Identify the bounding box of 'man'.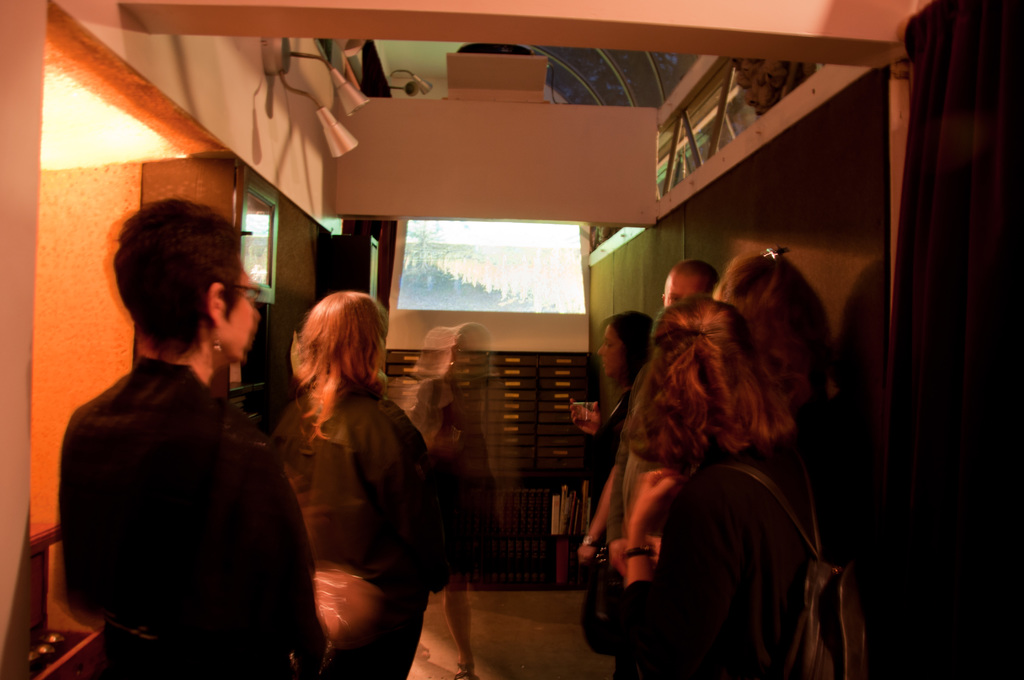
51, 183, 321, 669.
